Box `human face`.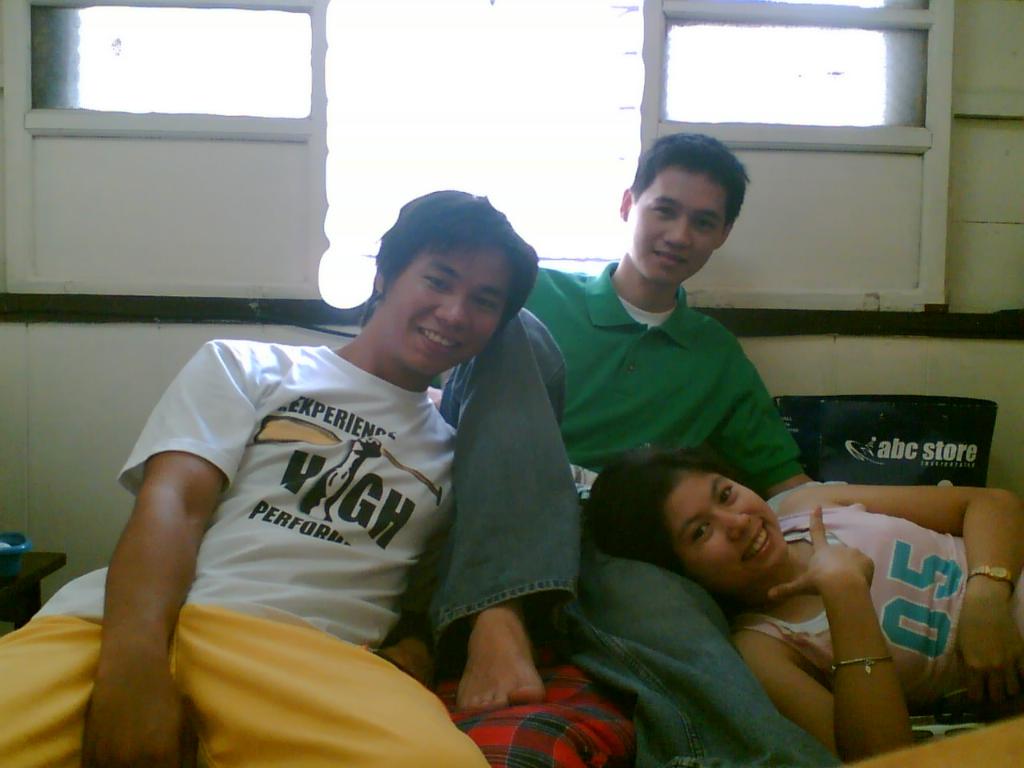
626 166 723 288.
